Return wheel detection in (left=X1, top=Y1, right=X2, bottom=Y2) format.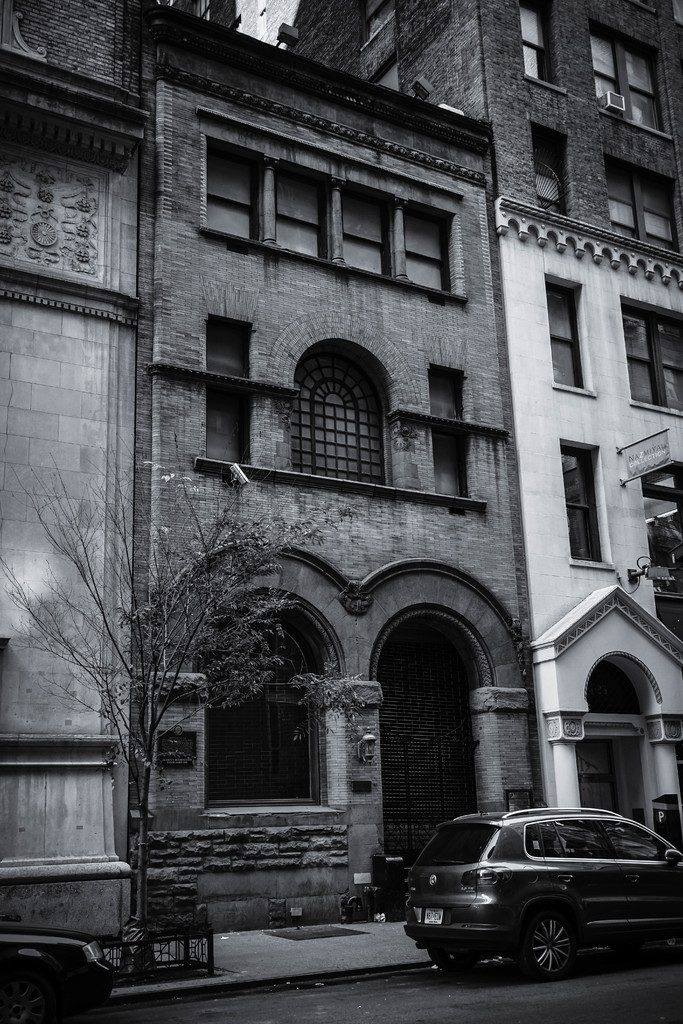
(left=516, top=903, right=584, bottom=979).
